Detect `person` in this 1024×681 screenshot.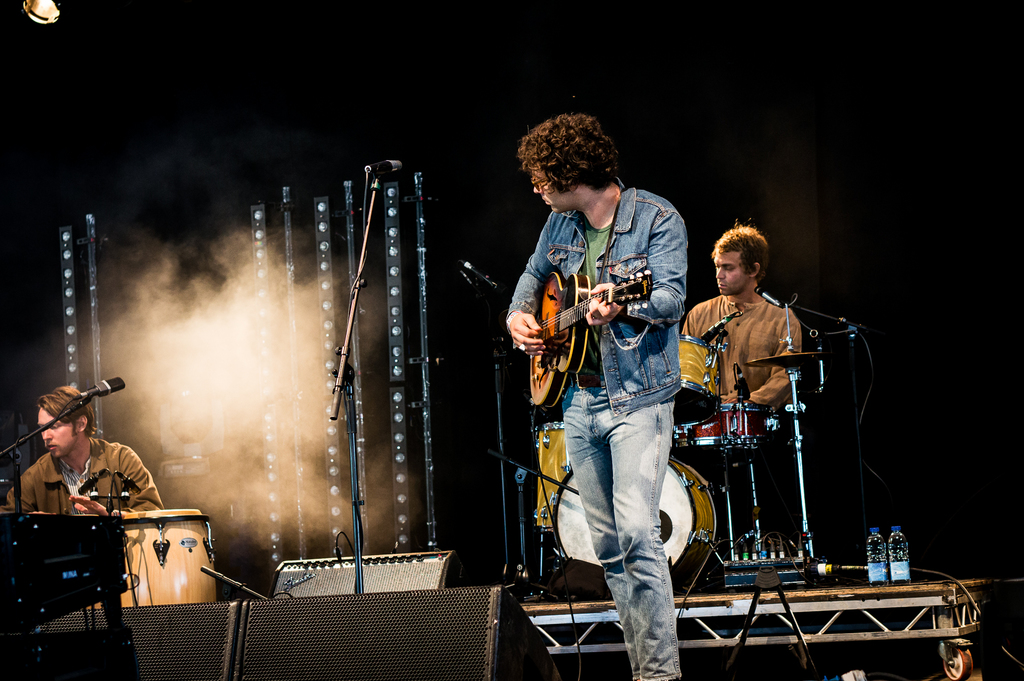
Detection: {"x1": 0, "y1": 380, "x2": 164, "y2": 514}.
